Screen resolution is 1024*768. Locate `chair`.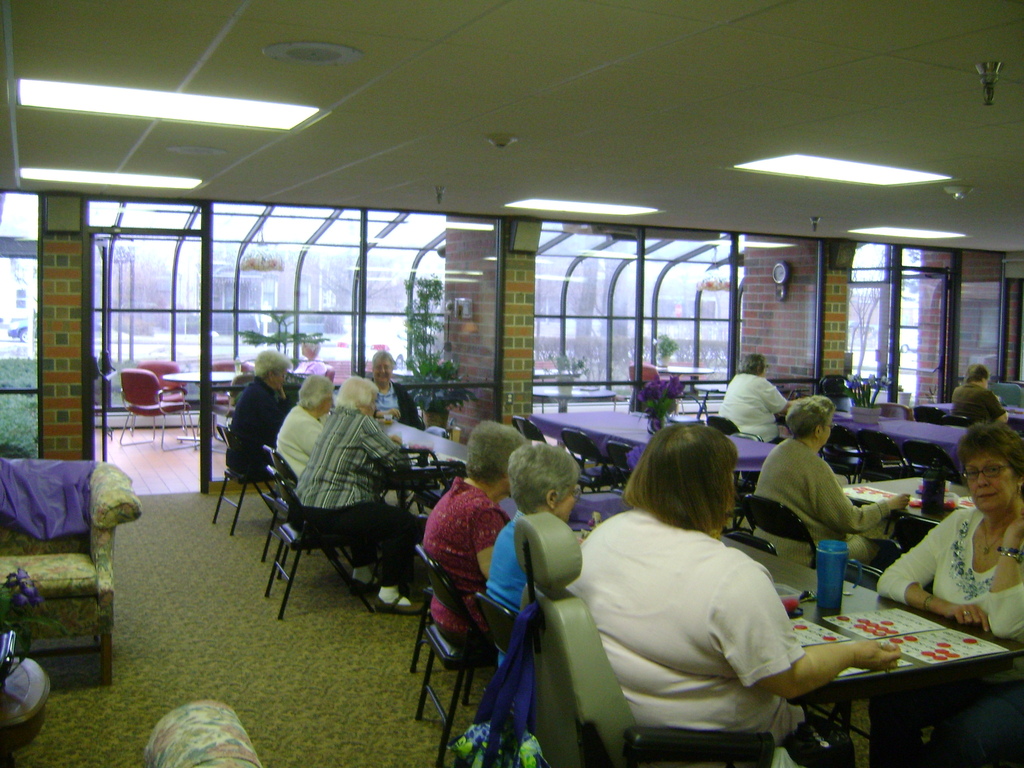
902, 440, 973, 488.
